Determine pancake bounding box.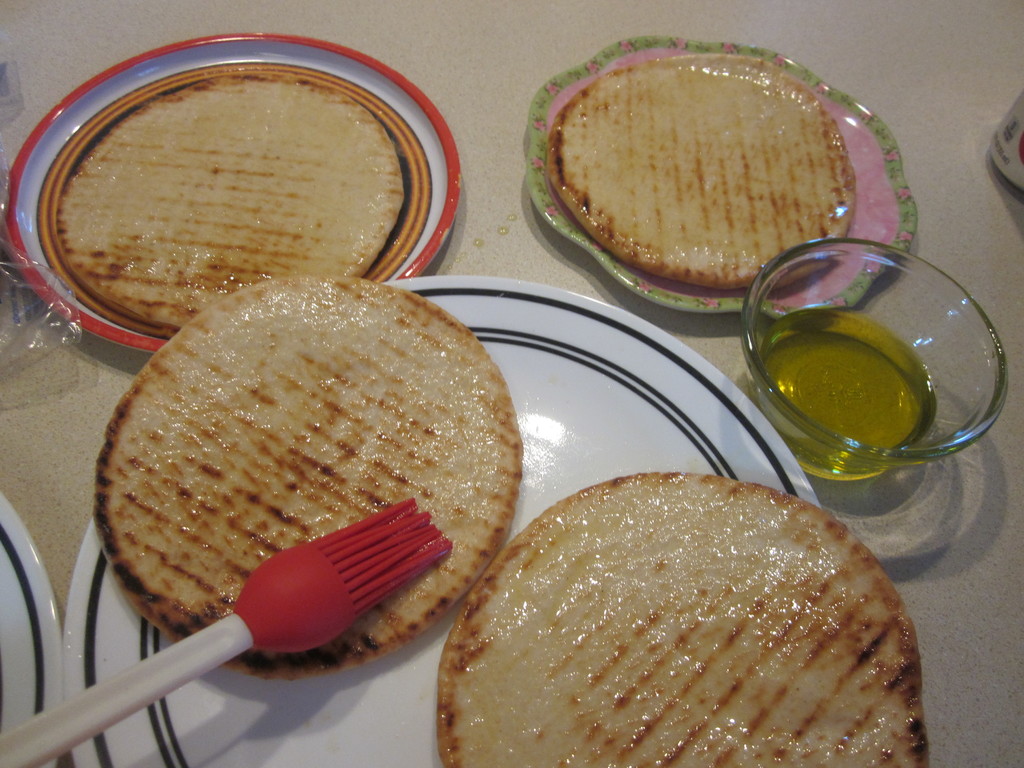
Determined: box(47, 61, 404, 335).
